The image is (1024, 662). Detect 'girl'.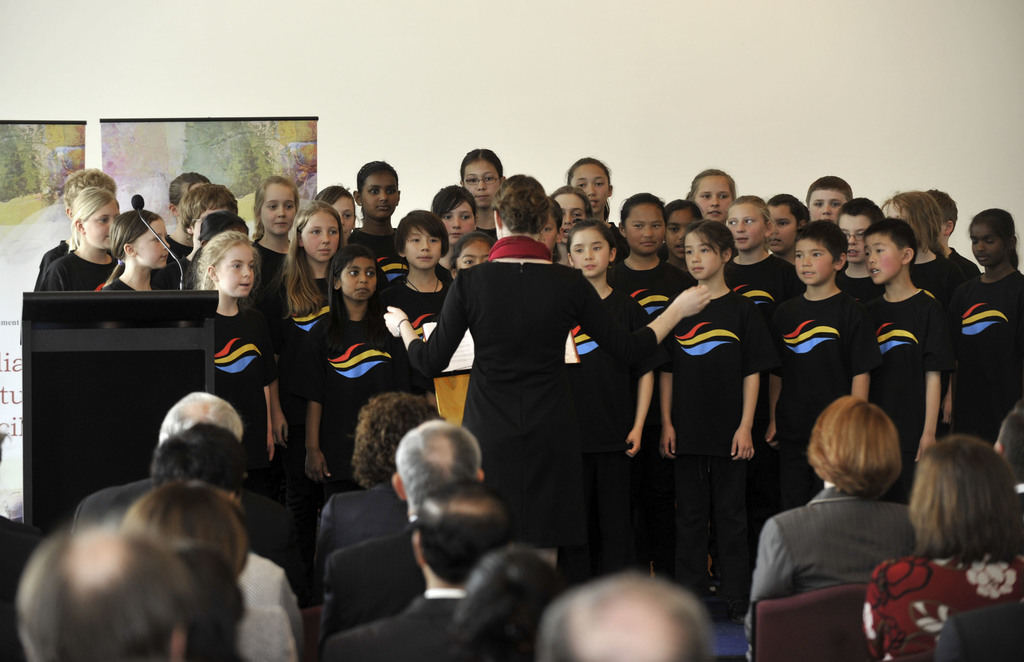
Detection: (310,387,456,579).
